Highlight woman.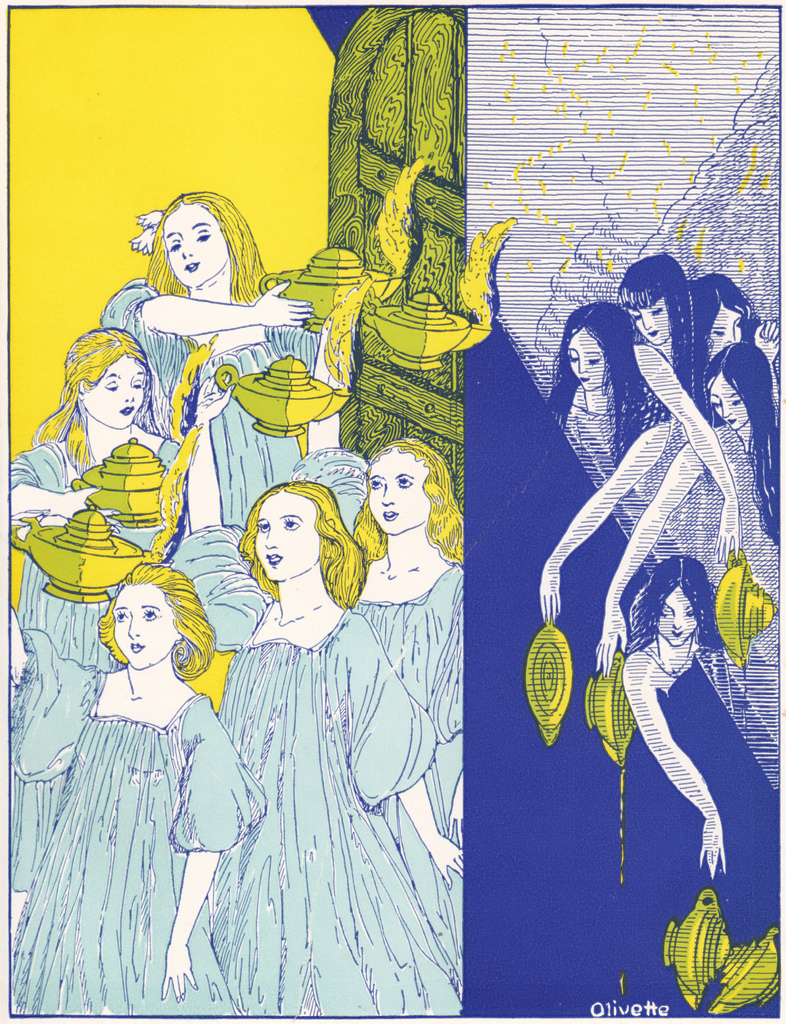
Highlighted region: {"left": 587, "top": 337, "right": 785, "bottom": 781}.
